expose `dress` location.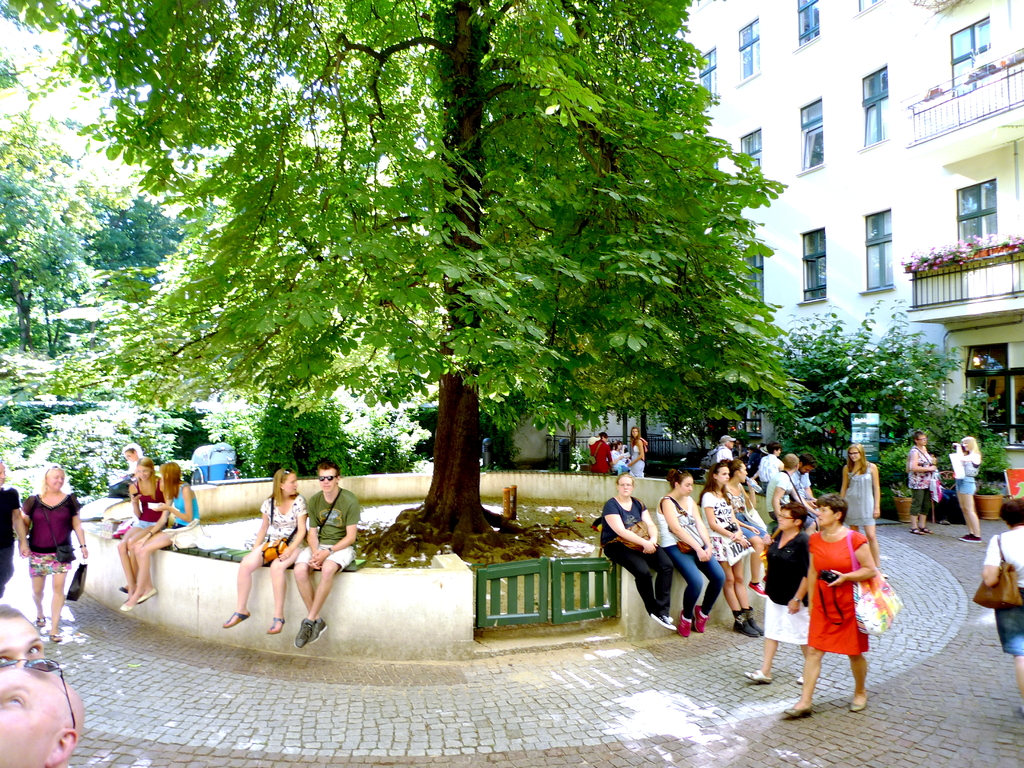
Exposed at (x1=847, y1=464, x2=876, y2=526).
